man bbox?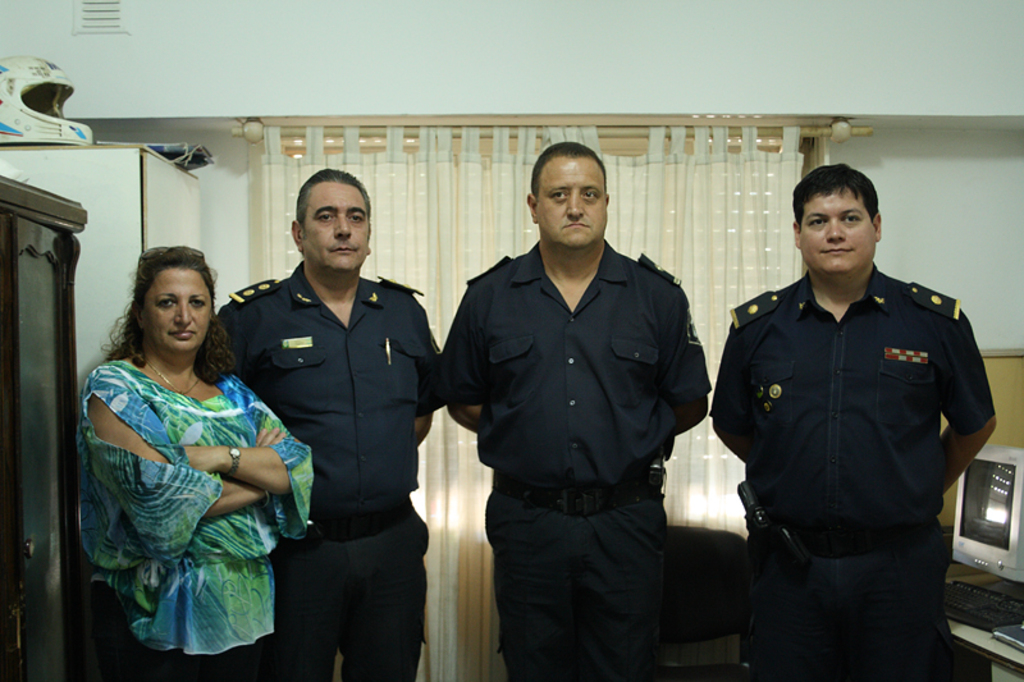
left=197, top=165, right=444, bottom=681
